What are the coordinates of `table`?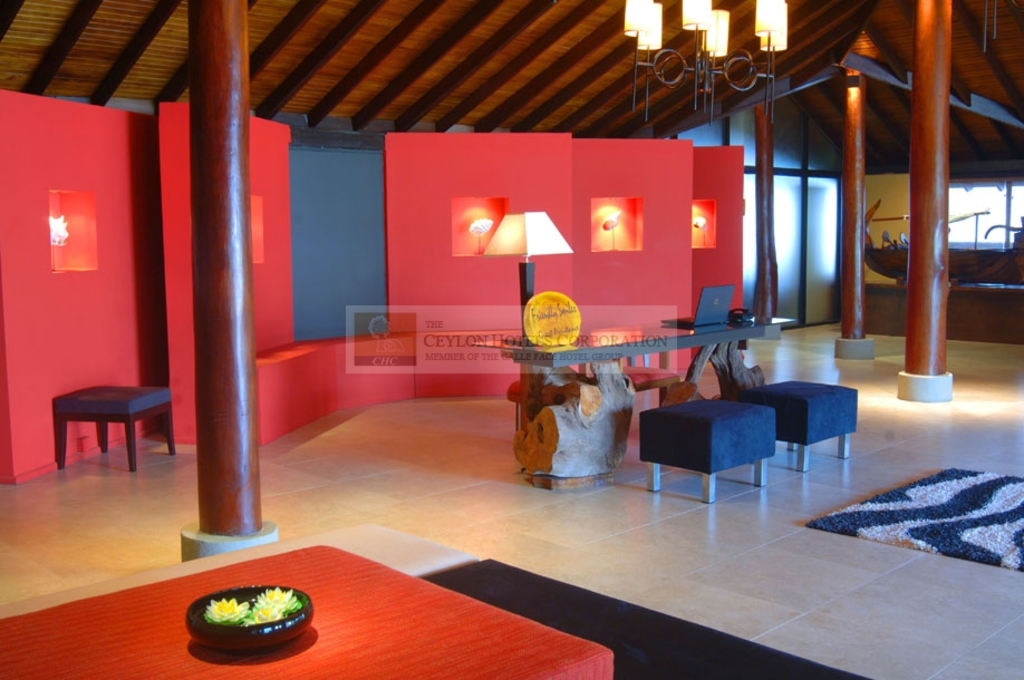
(left=472, top=307, right=794, bottom=497).
